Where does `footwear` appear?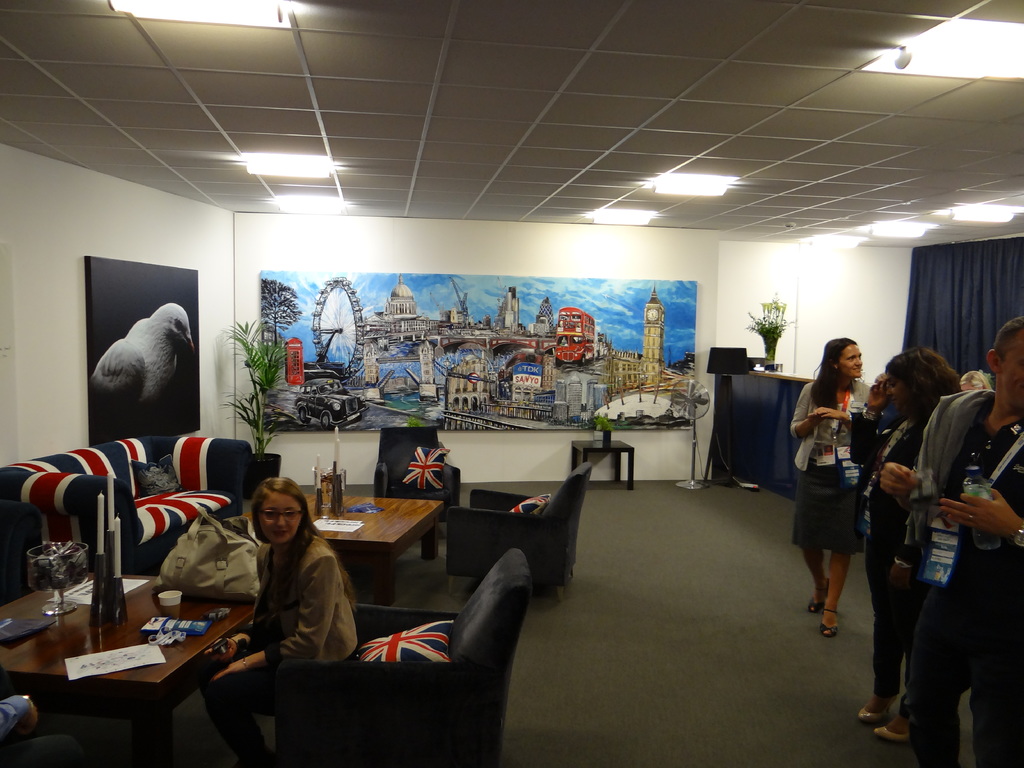
Appears at 822 595 839 635.
